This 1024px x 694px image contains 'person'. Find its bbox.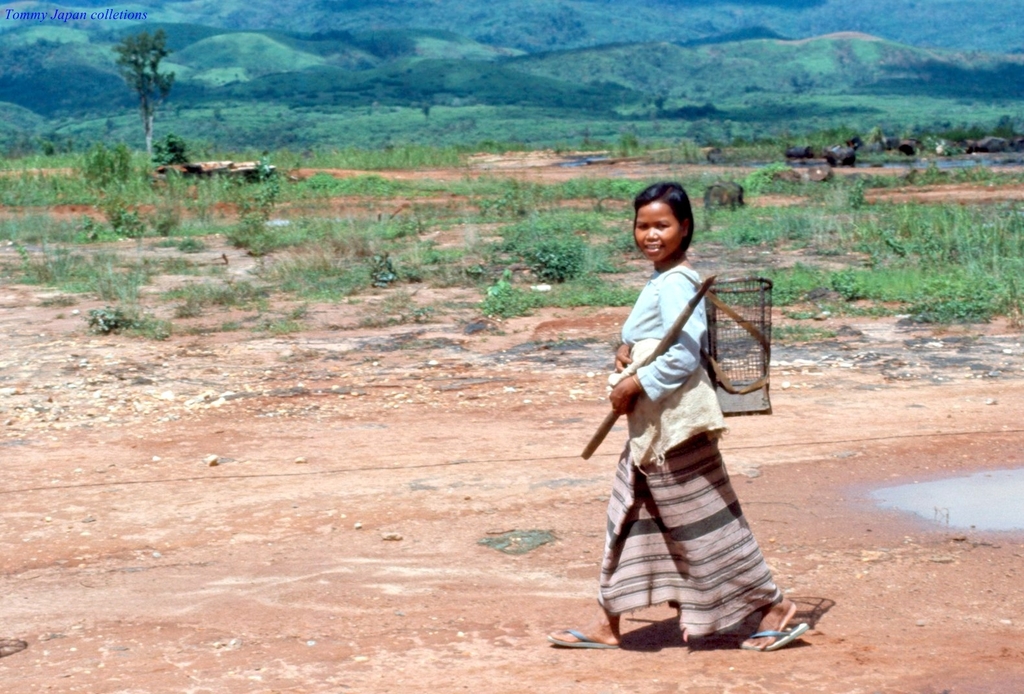
(left=546, top=181, right=797, bottom=655).
